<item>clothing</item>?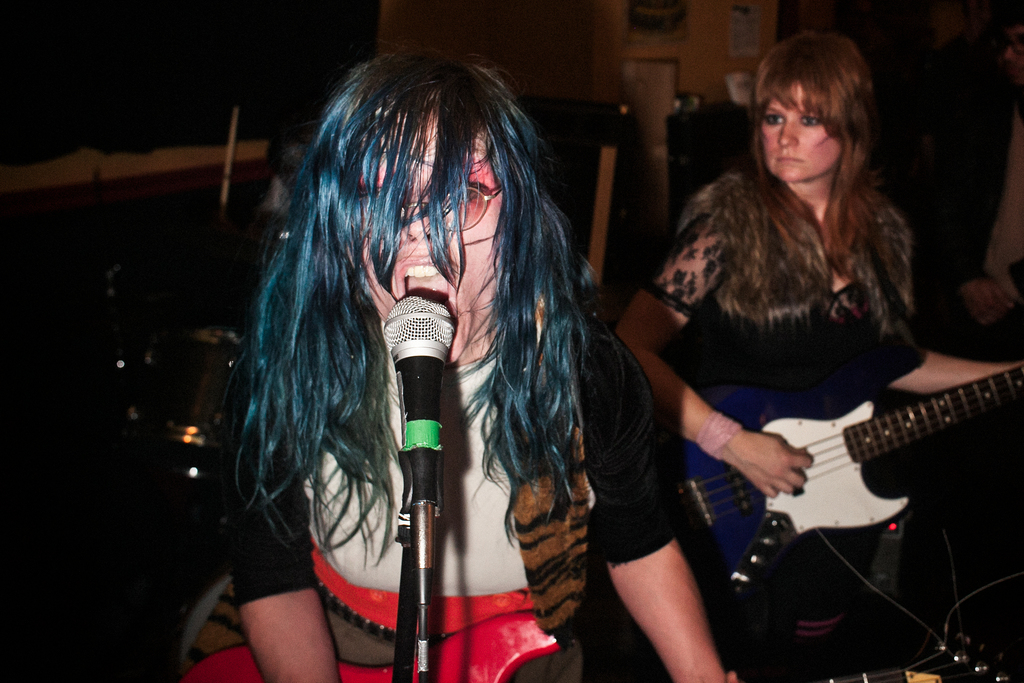
675/172/996/649
